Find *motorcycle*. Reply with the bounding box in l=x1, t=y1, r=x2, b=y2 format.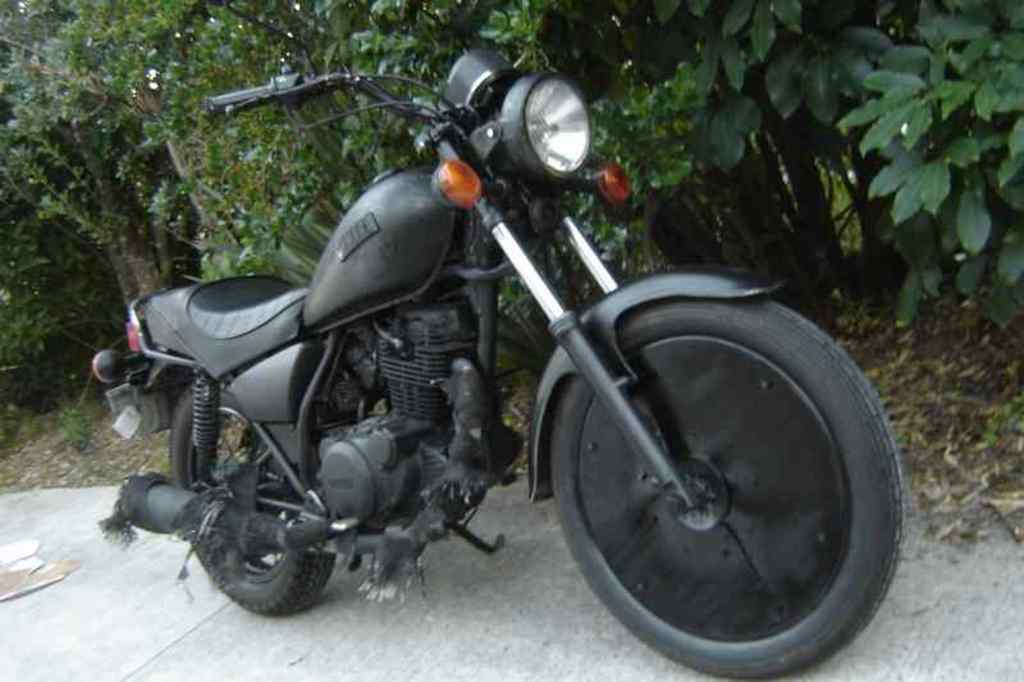
l=51, t=36, r=884, b=672.
